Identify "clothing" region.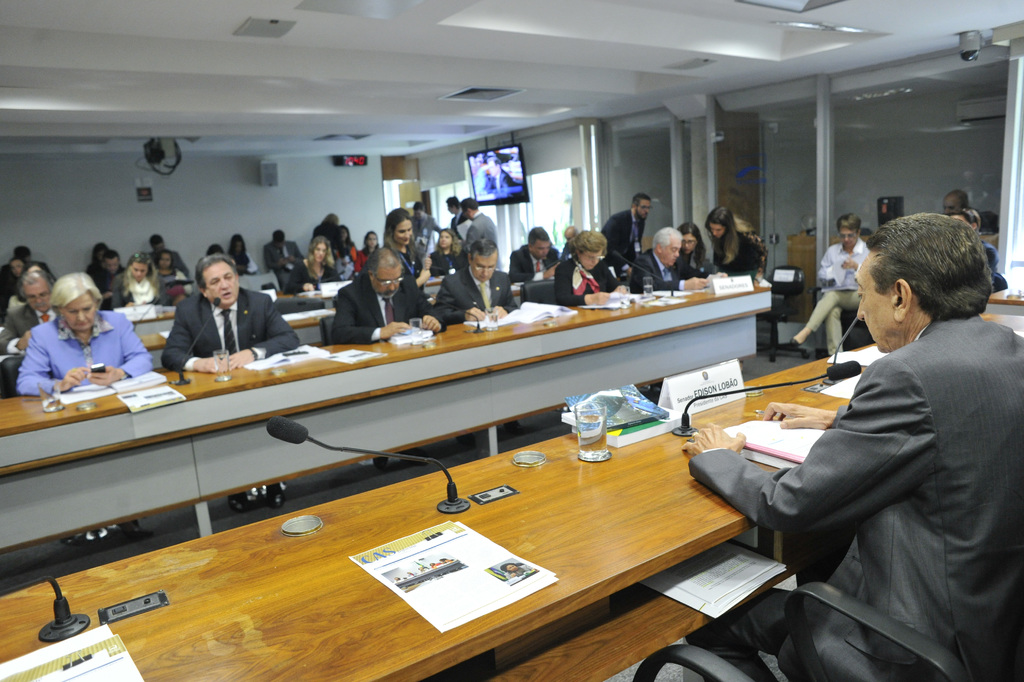
Region: <box>326,263,445,336</box>.
